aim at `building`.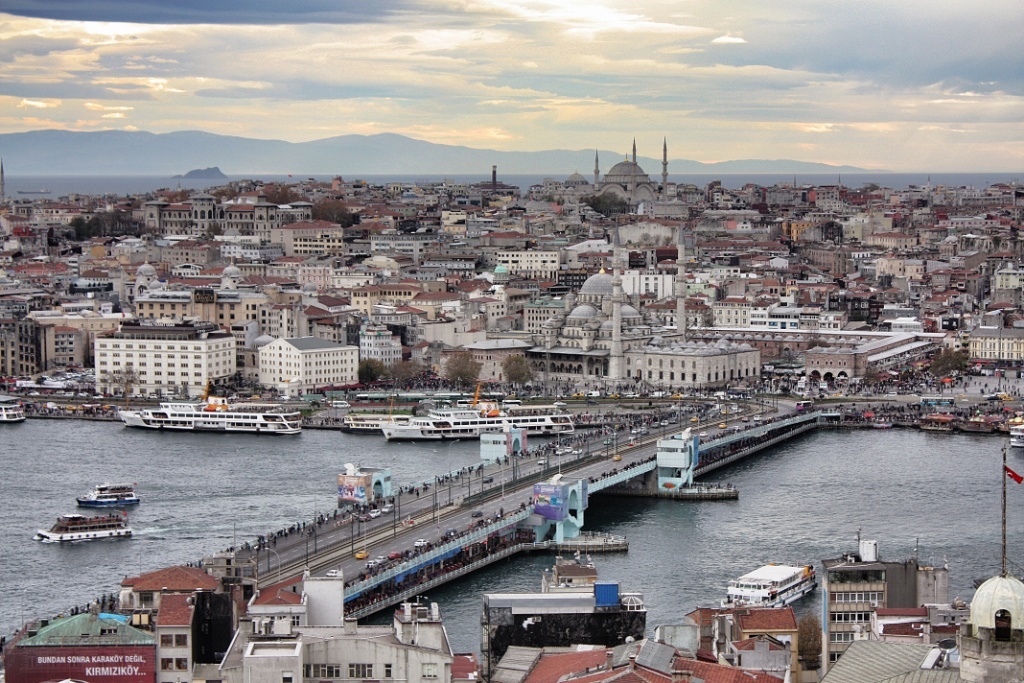
Aimed at 357 327 401 369.
